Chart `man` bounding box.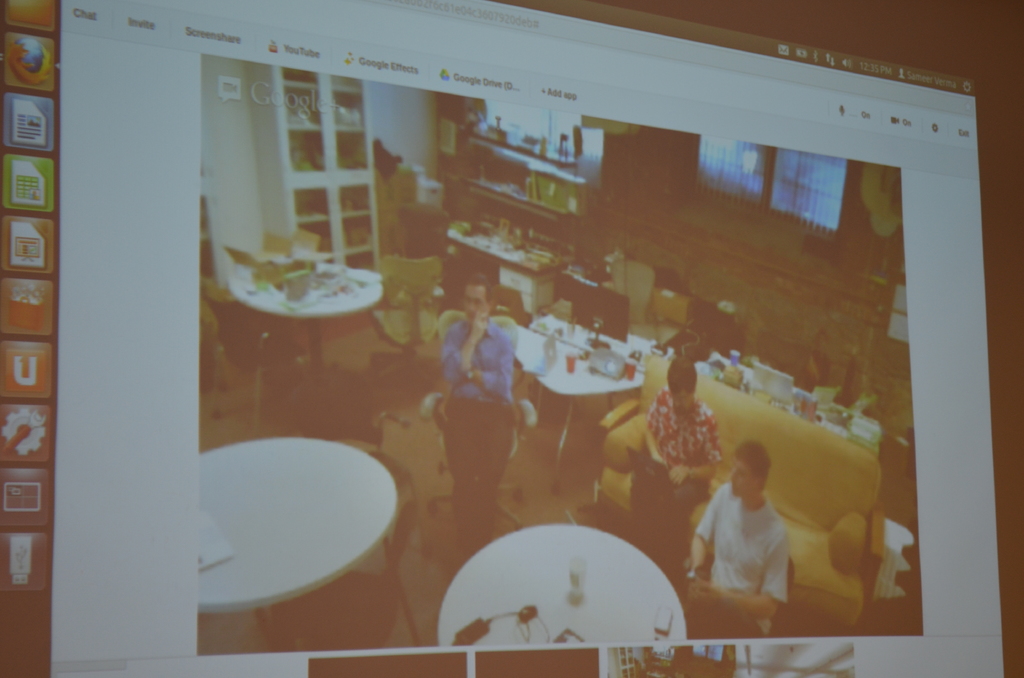
Charted: x1=439 y1=273 x2=516 y2=550.
